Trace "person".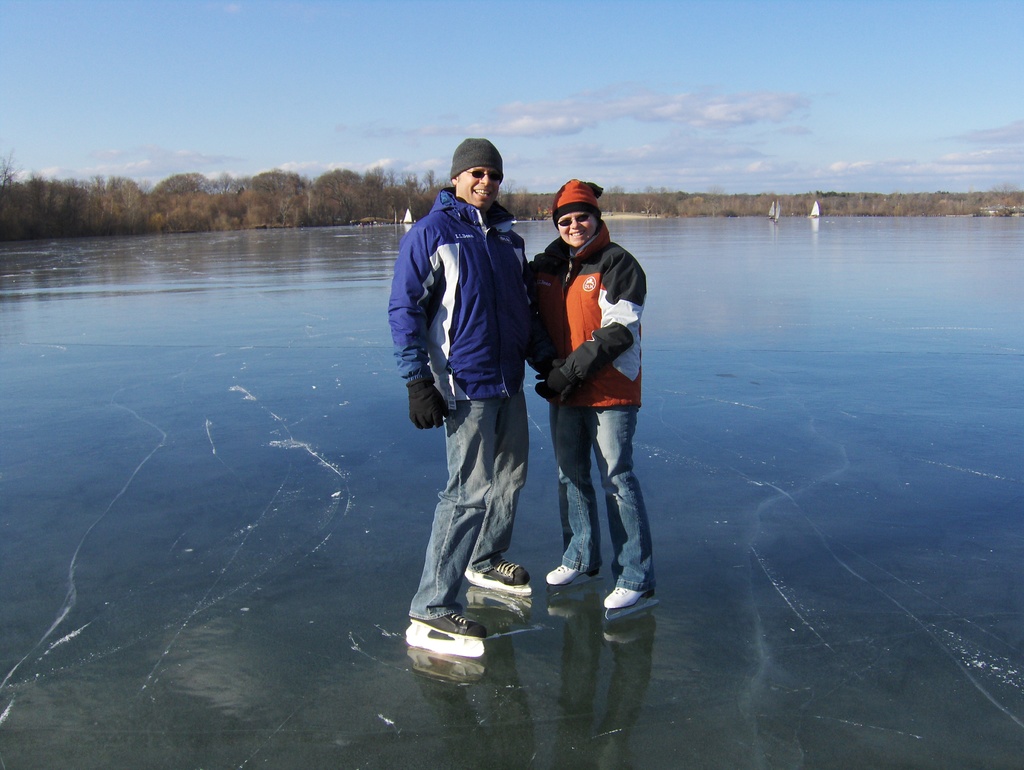
Traced to box(528, 176, 650, 608).
